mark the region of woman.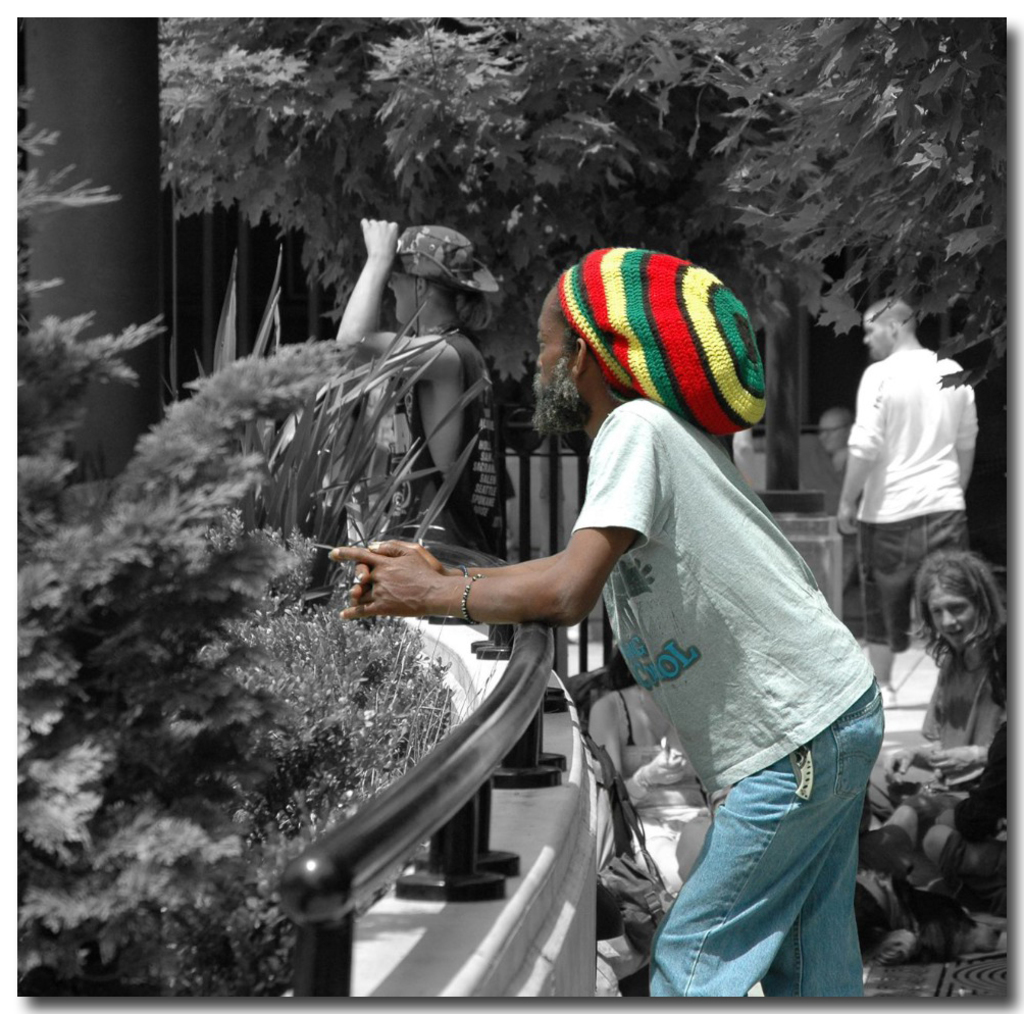
Region: <region>337, 213, 509, 560</region>.
